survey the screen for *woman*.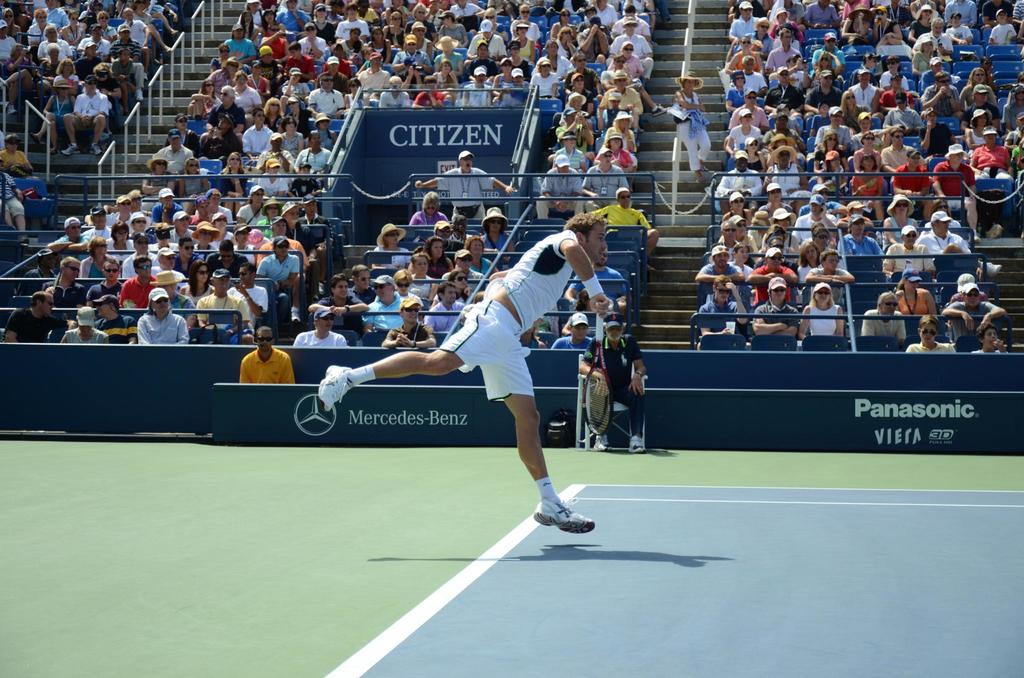
Survey found: 799,282,844,341.
